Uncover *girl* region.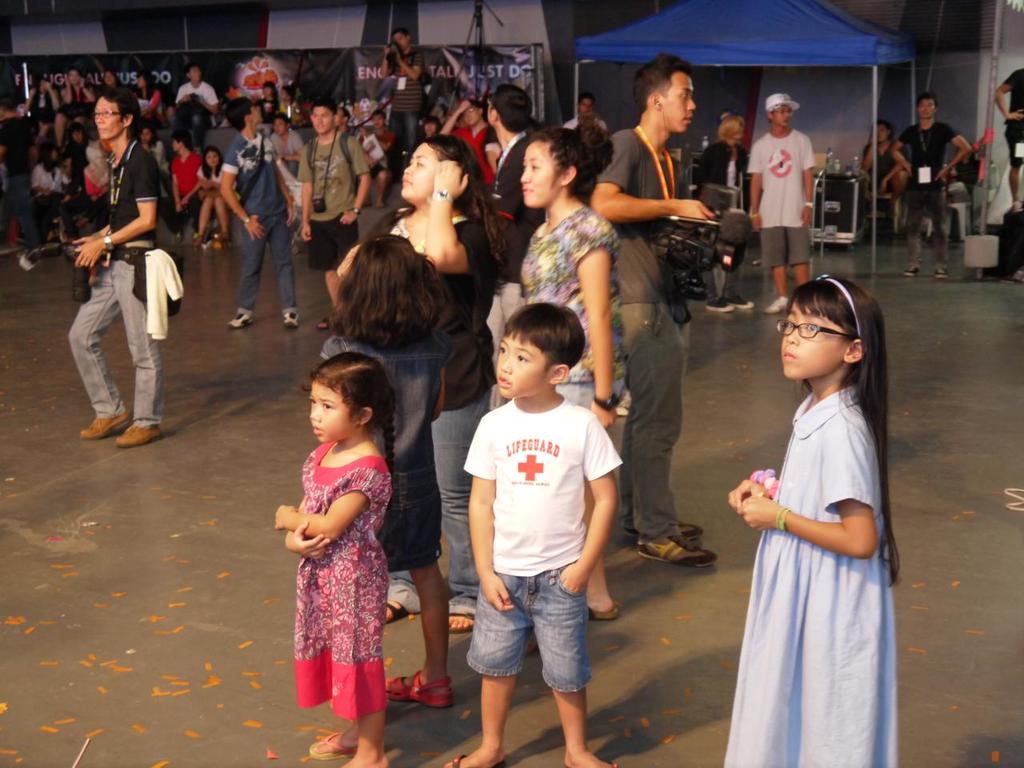
Uncovered: locate(718, 274, 898, 767).
